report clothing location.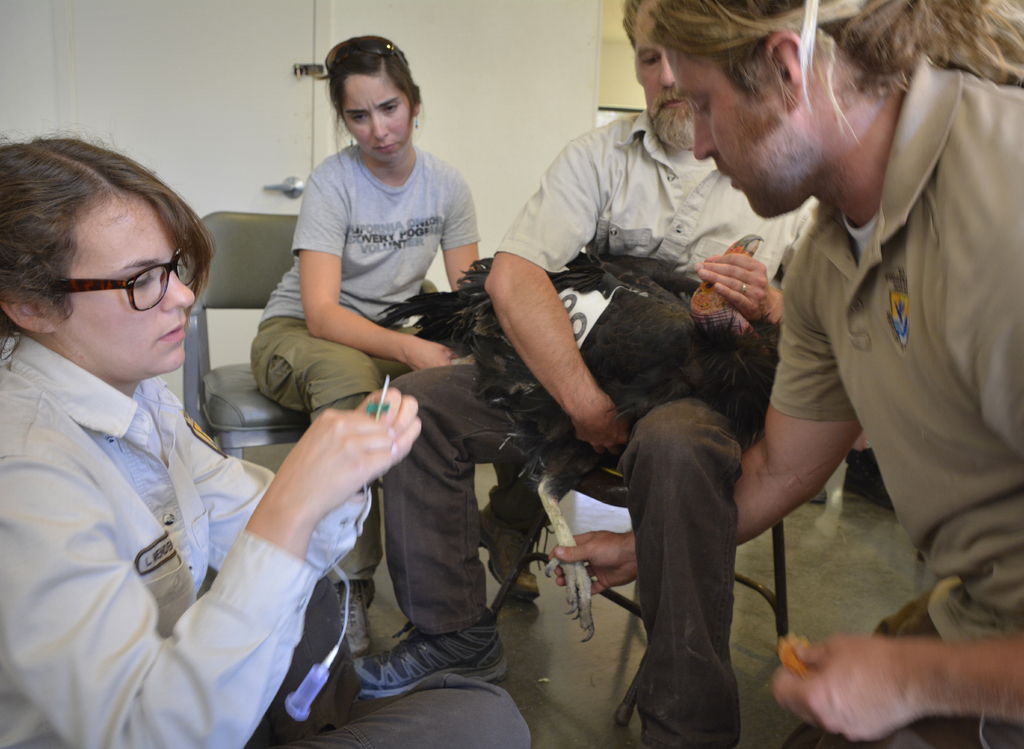
Report: 768/52/1023/748.
